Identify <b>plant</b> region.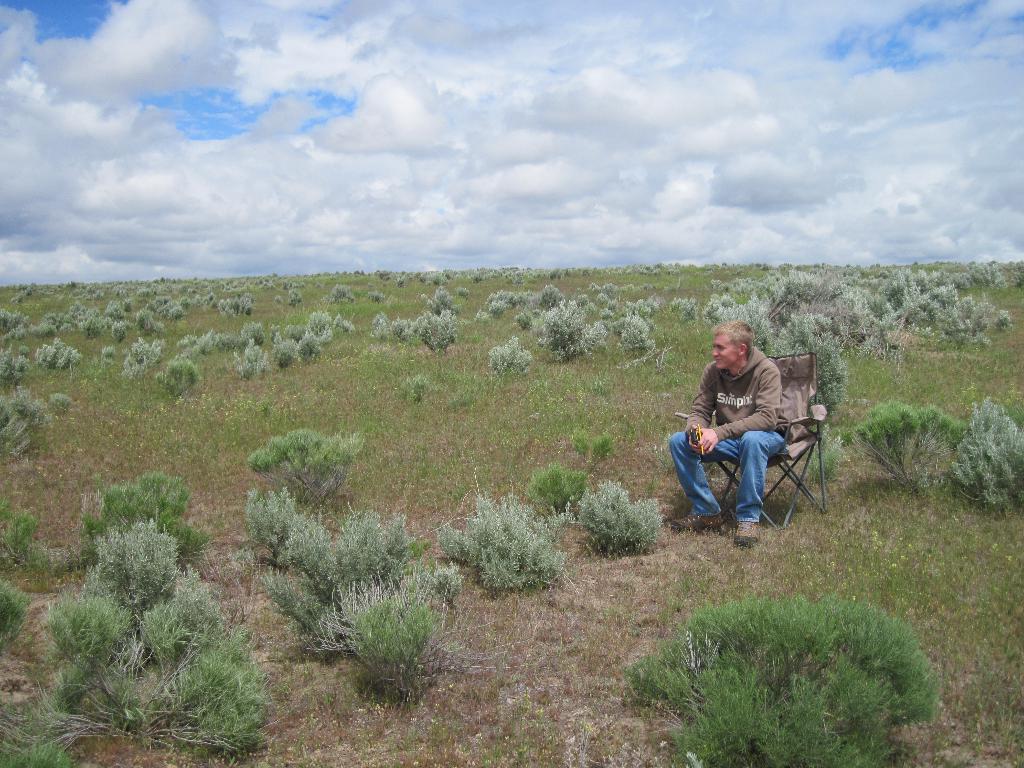
Region: <bbox>392, 371, 435, 405</bbox>.
